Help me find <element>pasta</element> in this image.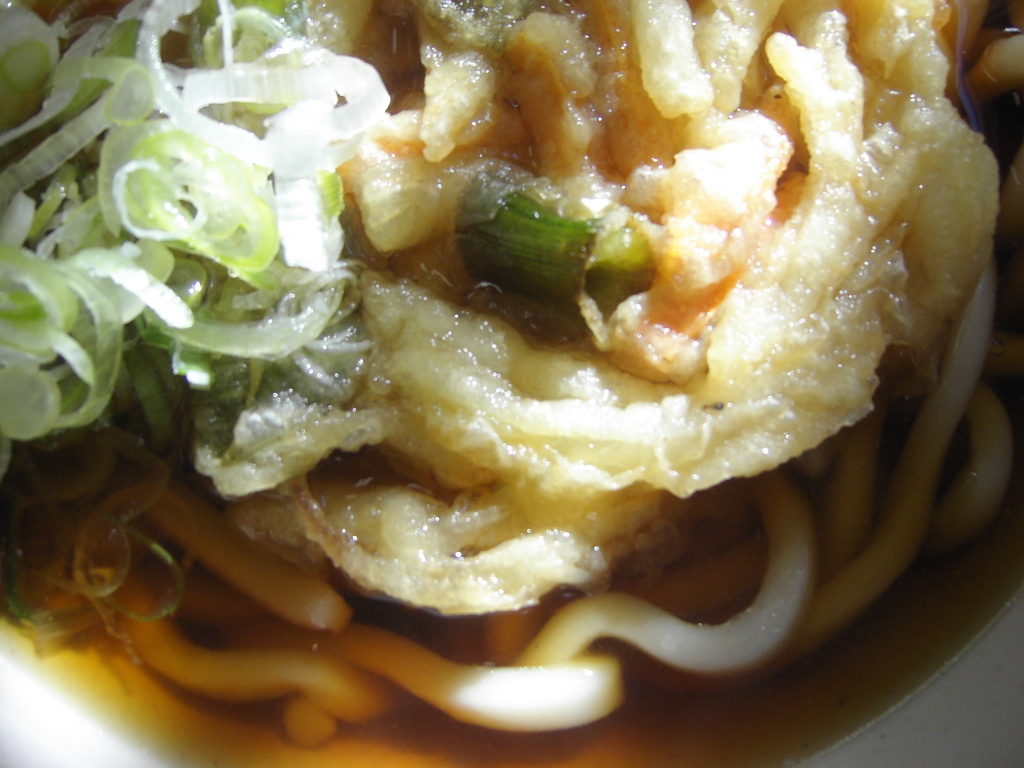
Found it: region(14, 0, 996, 767).
